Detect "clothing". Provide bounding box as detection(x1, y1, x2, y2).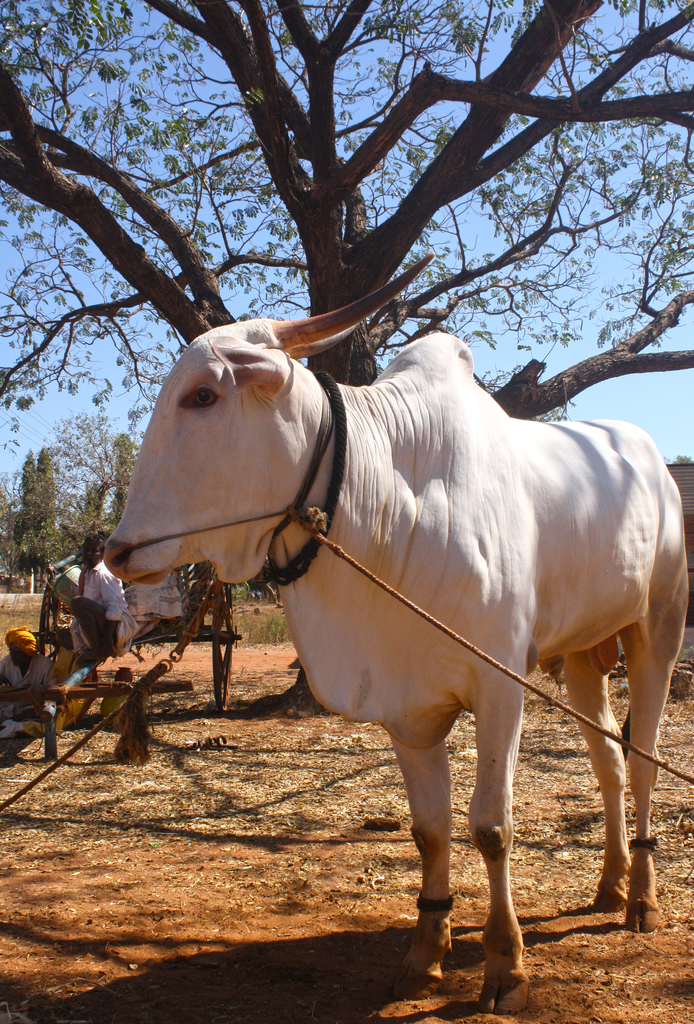
detection(0, 655, 55, 737).
